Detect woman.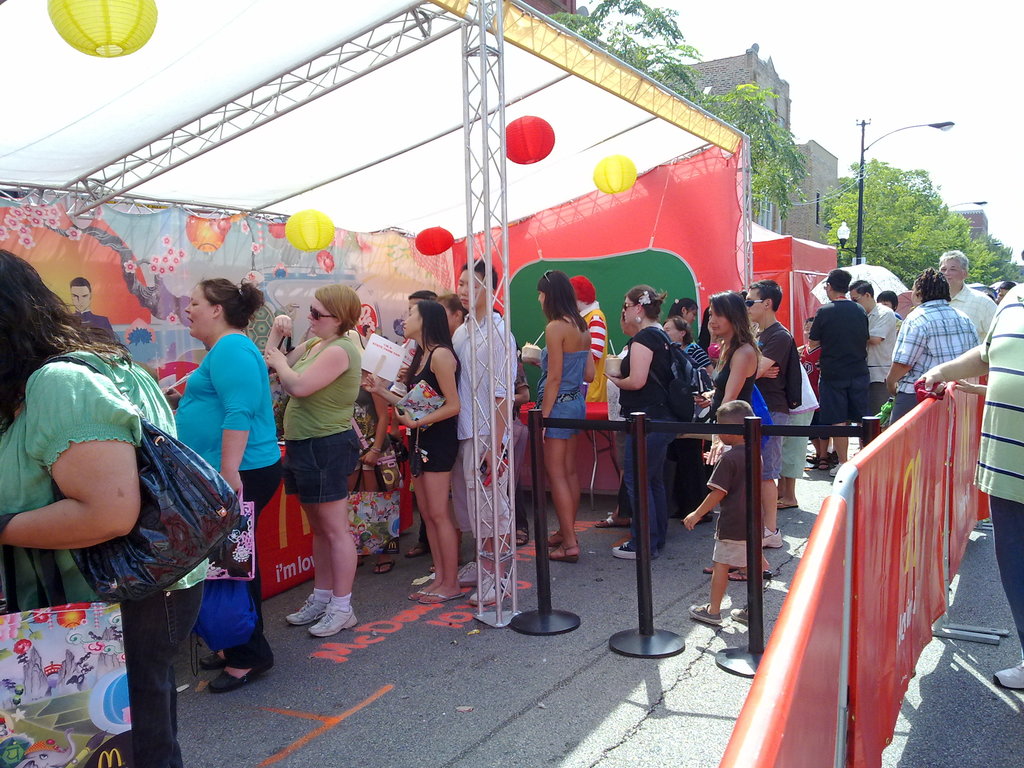
Detected at select_region(602, 284, 684, 561).
